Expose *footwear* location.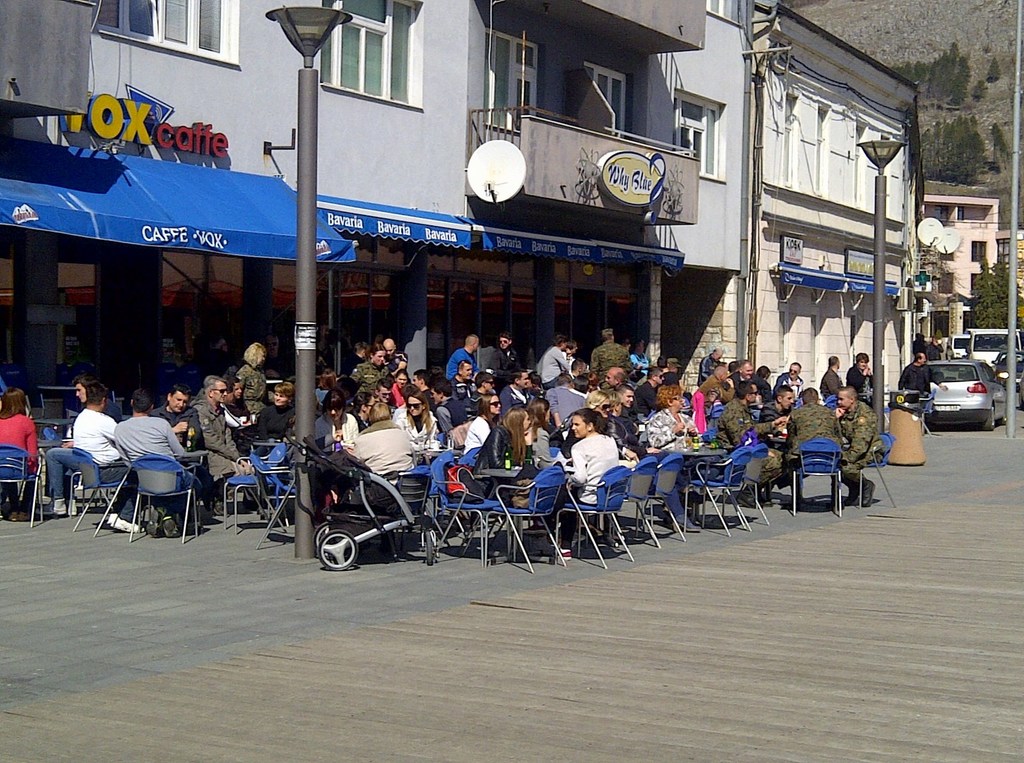
Exposed at Rect(108, 513, 142, 532).
